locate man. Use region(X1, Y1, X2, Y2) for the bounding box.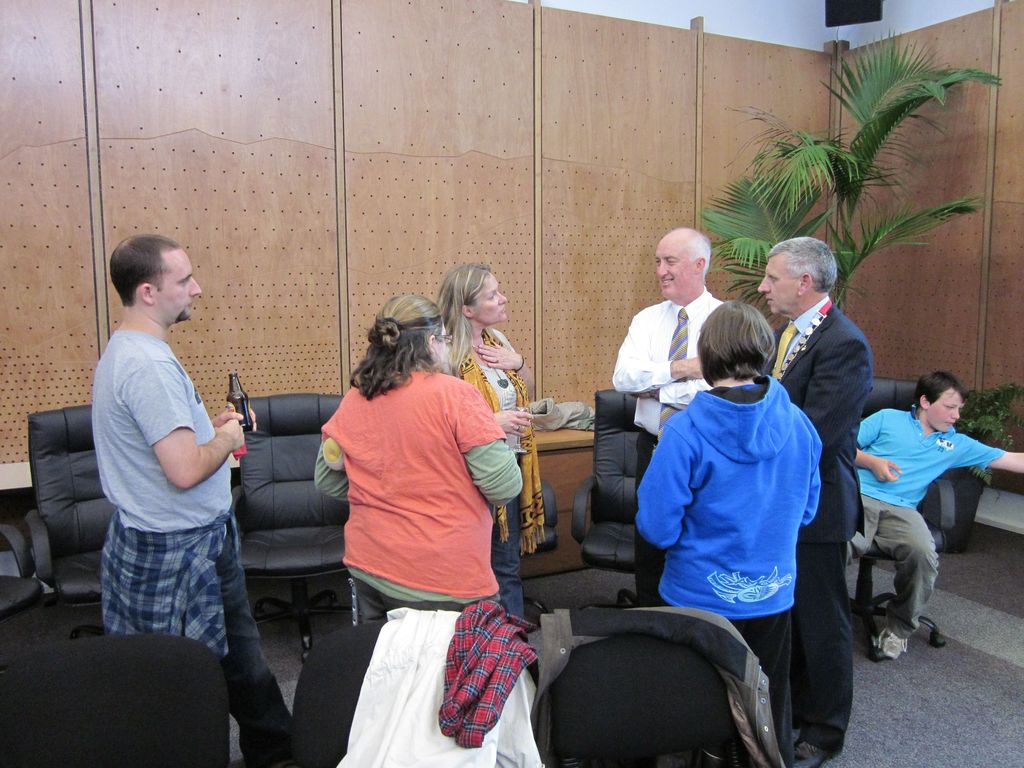
region(607, 226, 723, 609).
